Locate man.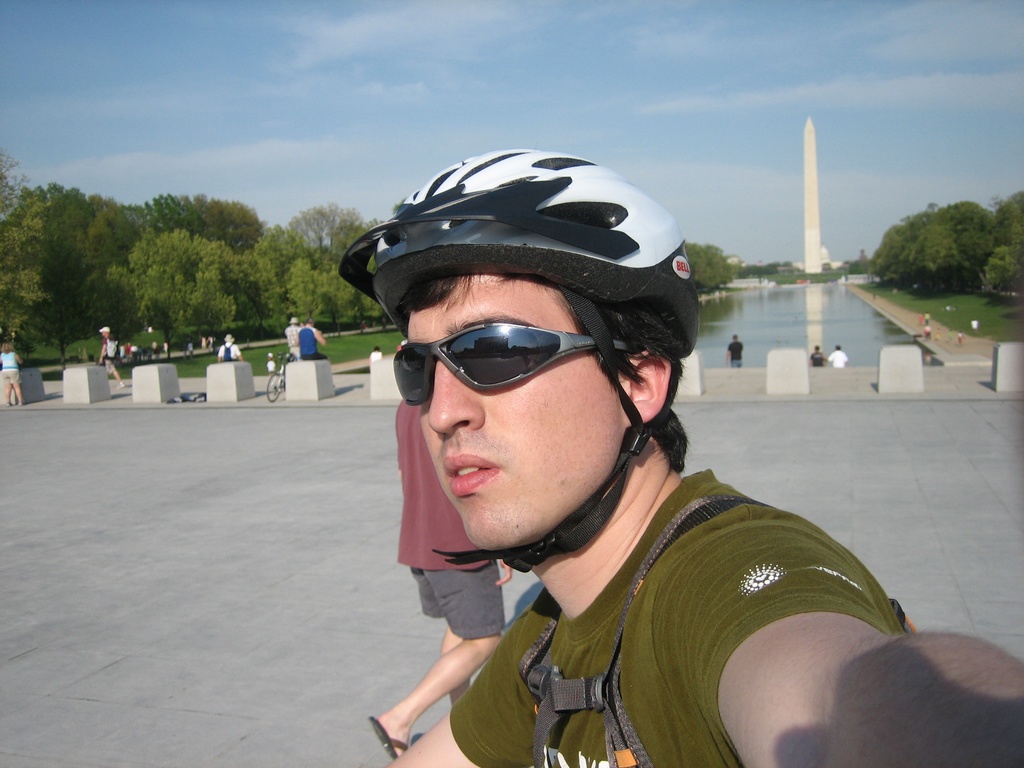
Bounding box: detection(294, 316, 324, 358).
